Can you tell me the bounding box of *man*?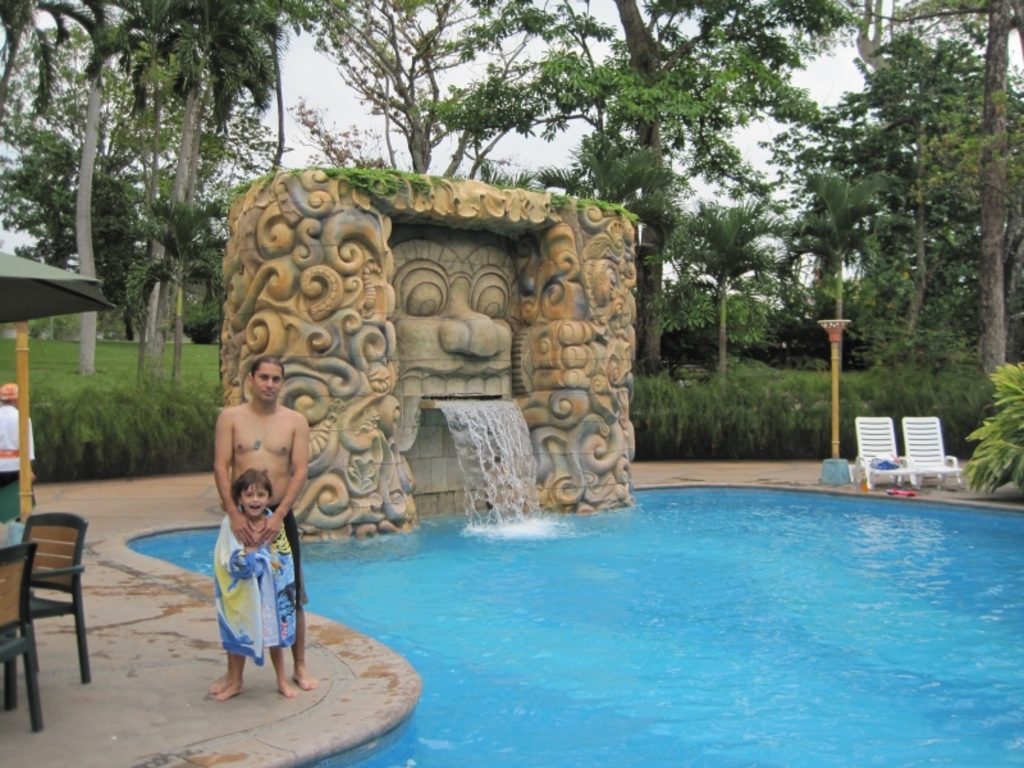
l=0, t=381, r=38, b=530.
